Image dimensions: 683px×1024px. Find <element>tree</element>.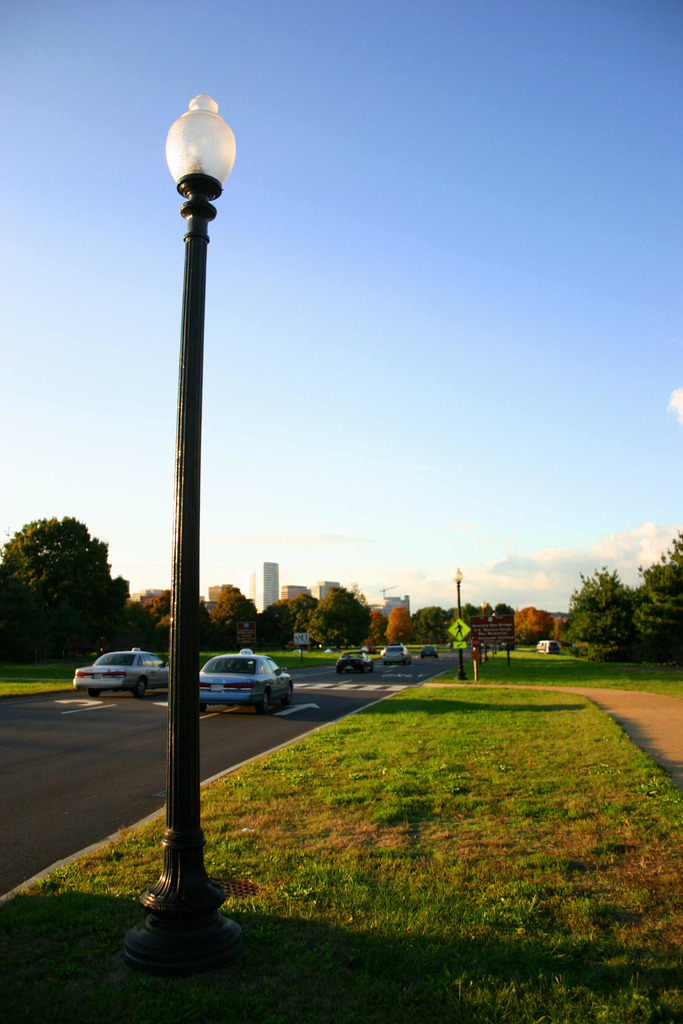
{"left": 463, "top": 600, "right": 484, "bottom": 630}.
